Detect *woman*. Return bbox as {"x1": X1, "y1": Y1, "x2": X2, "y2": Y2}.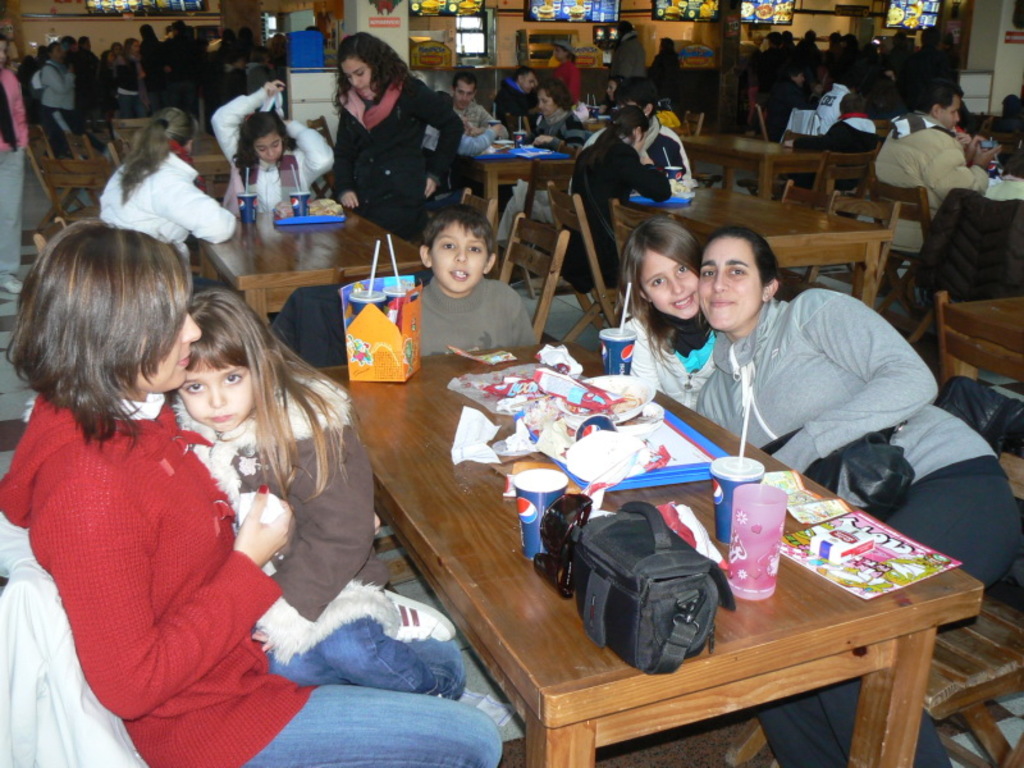
{"x1": 603, "y1": 65, "x2": 701, "y2": 187}.
